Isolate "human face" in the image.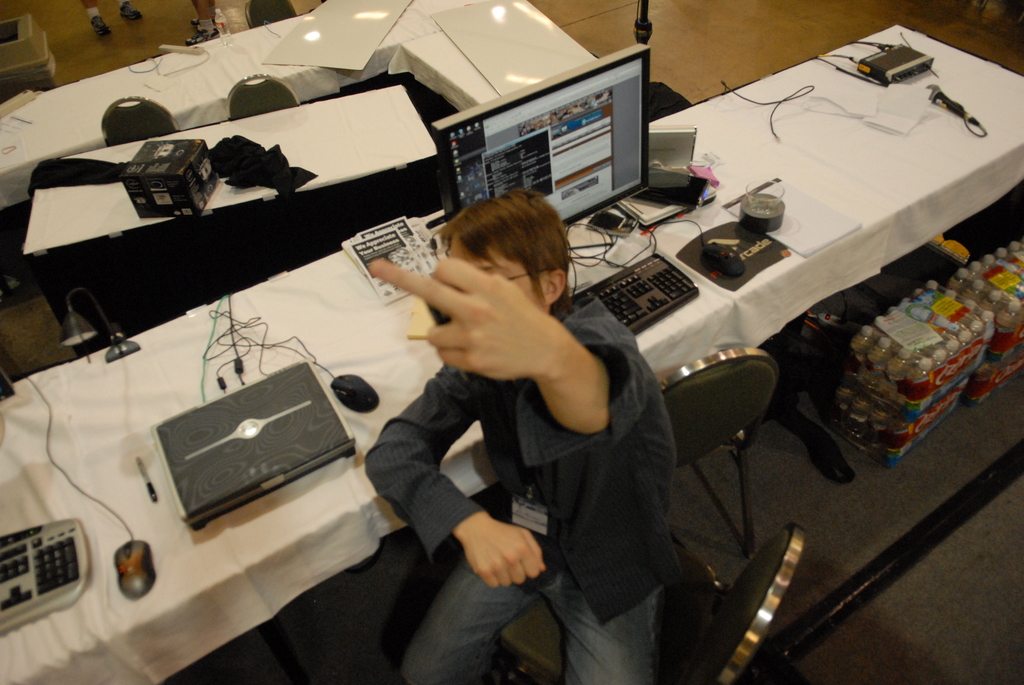
Isolated region: detection(448, 235, 548, 317).
